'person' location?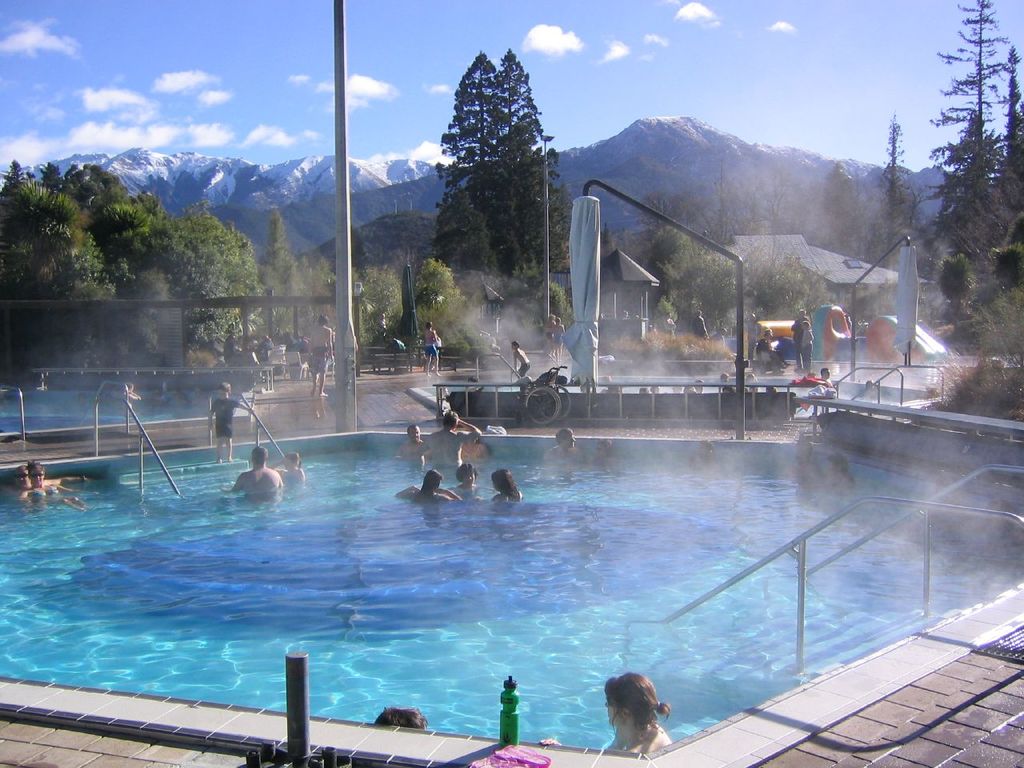
(278,453,305,483)
